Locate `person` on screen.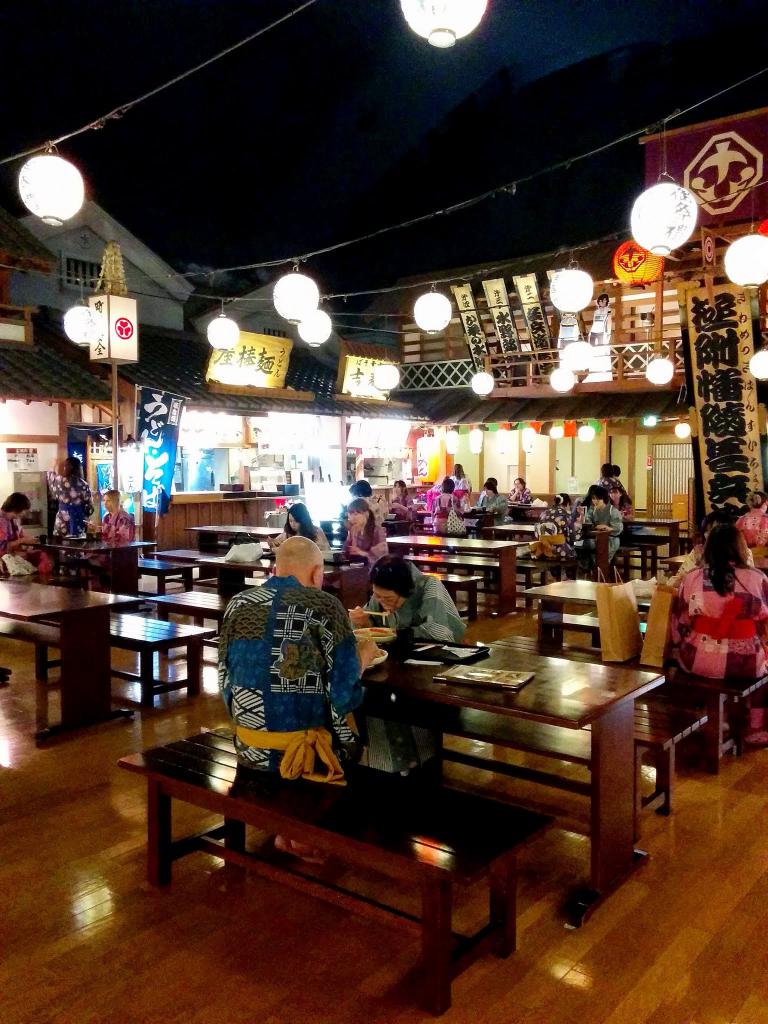
On screen at box(0, 490, 35, 579).
